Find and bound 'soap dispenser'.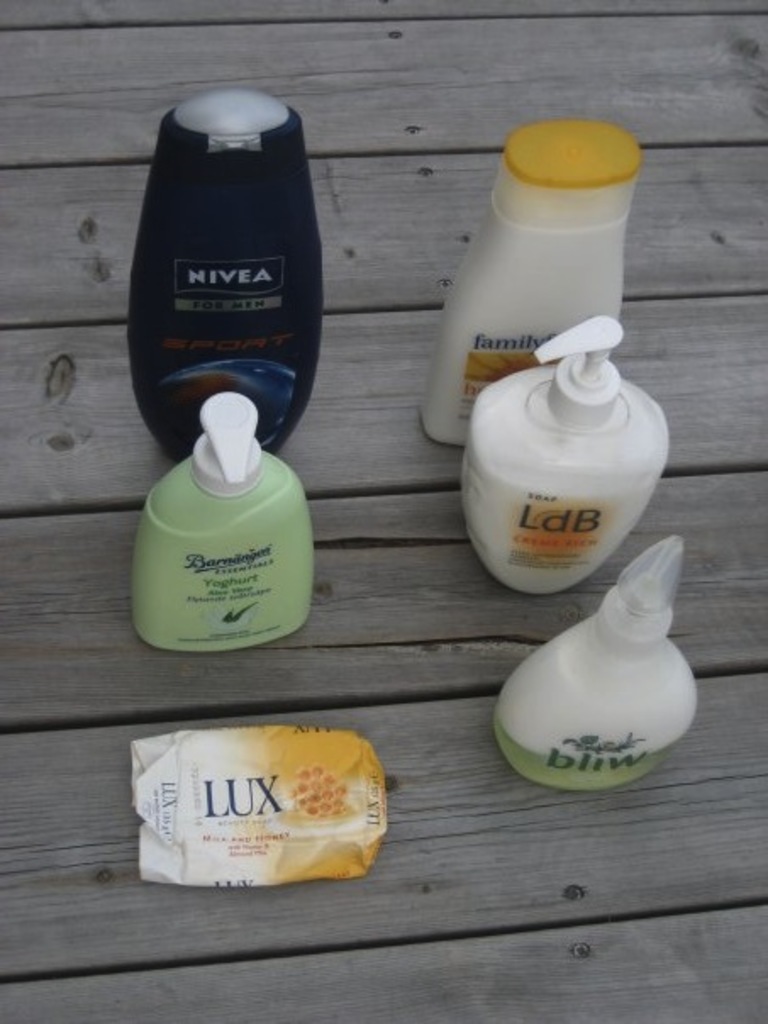
Bound: (x1=454, y1=312, x2=670, y2=600).
